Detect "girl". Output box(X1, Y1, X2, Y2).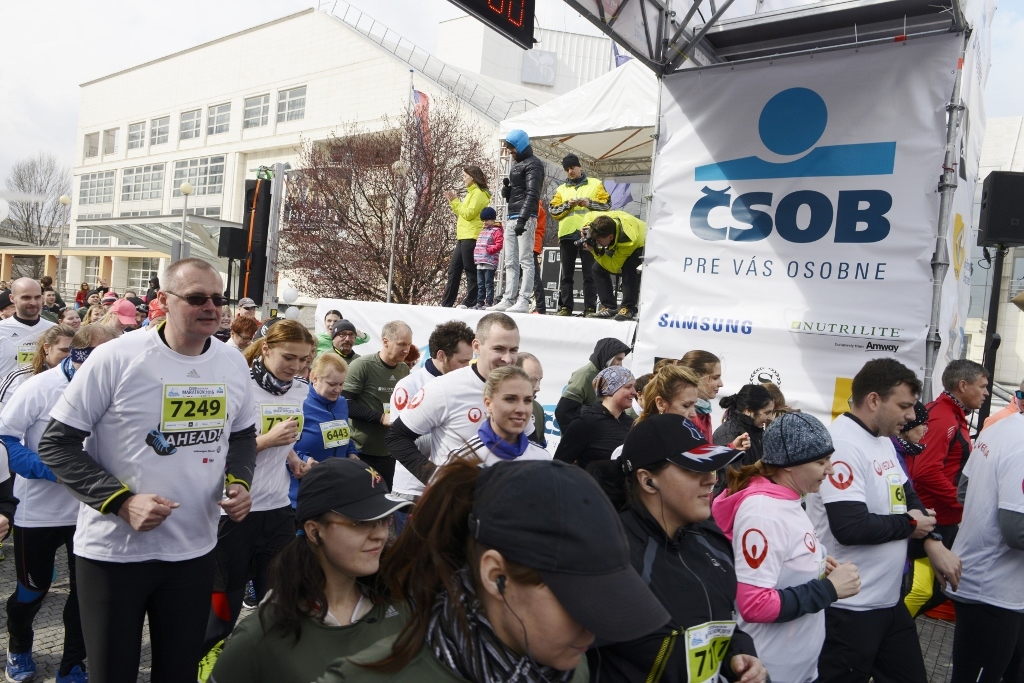
box(183, 452, 412, 682).
